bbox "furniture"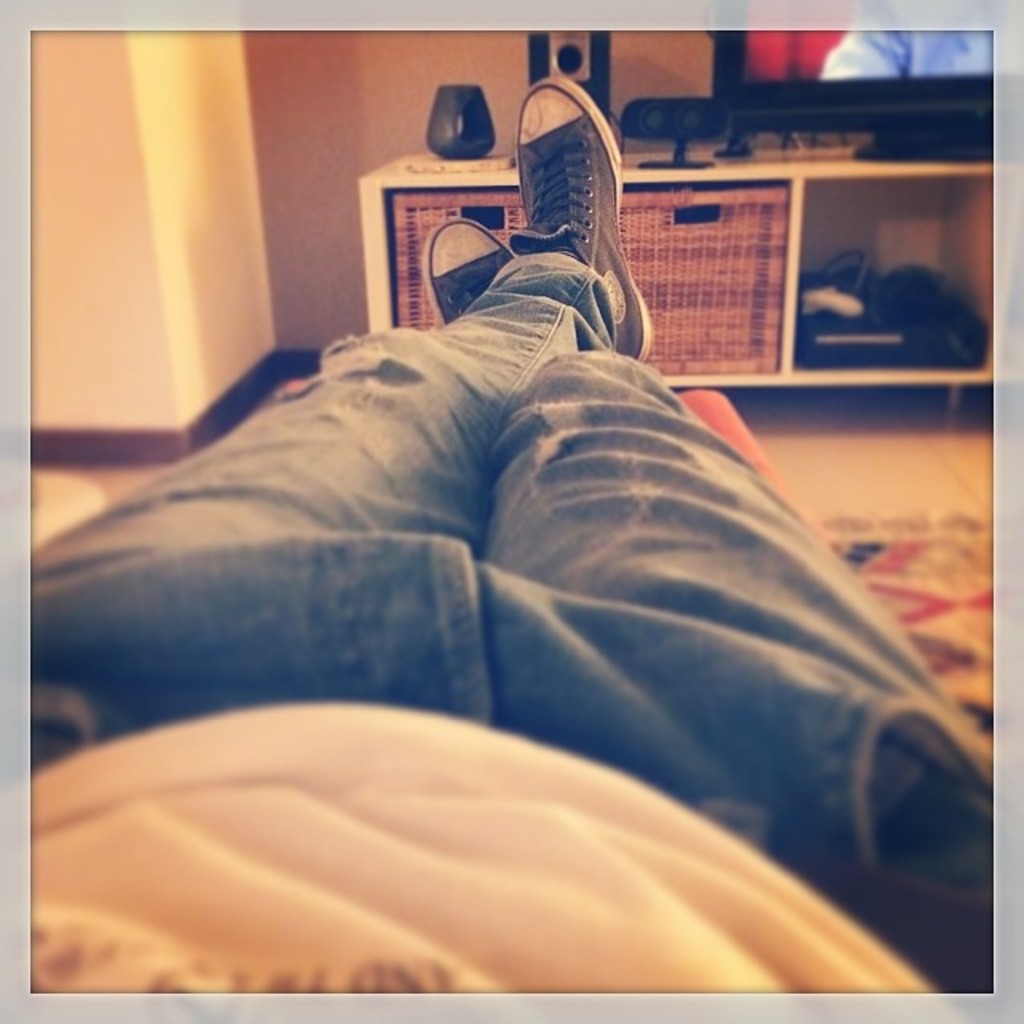
rect(275, 381, 842, 550)
